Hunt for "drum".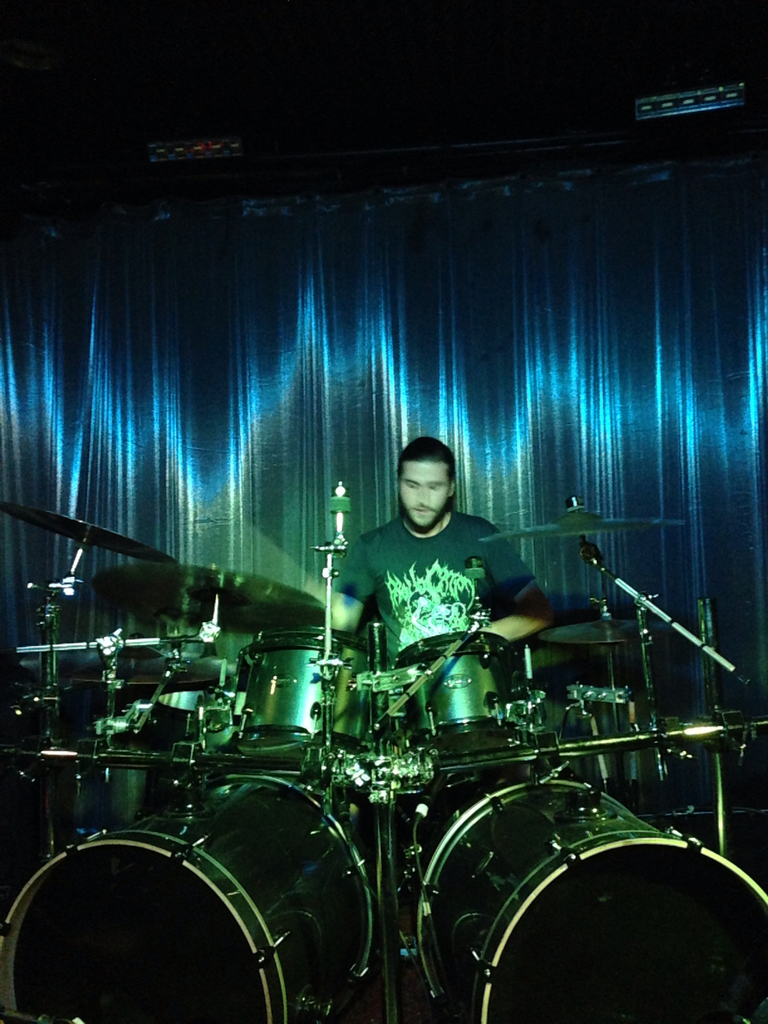
Hunted down at (393,629,536,765).
